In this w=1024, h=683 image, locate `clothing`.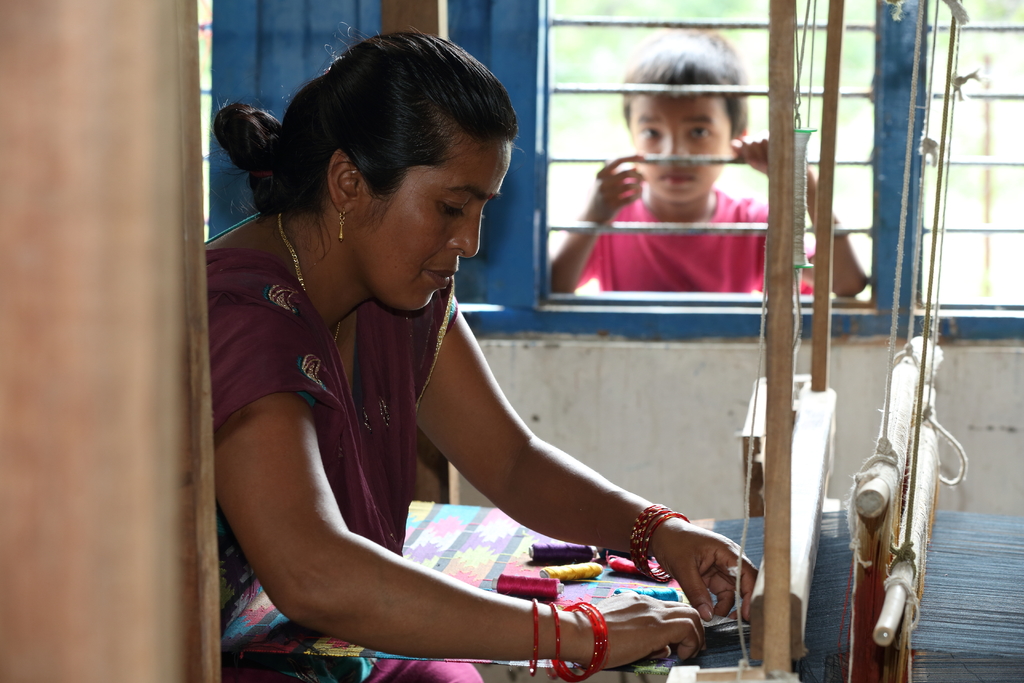
Bounding box: (x1=573, y1=179, x2=775, y2=298).
